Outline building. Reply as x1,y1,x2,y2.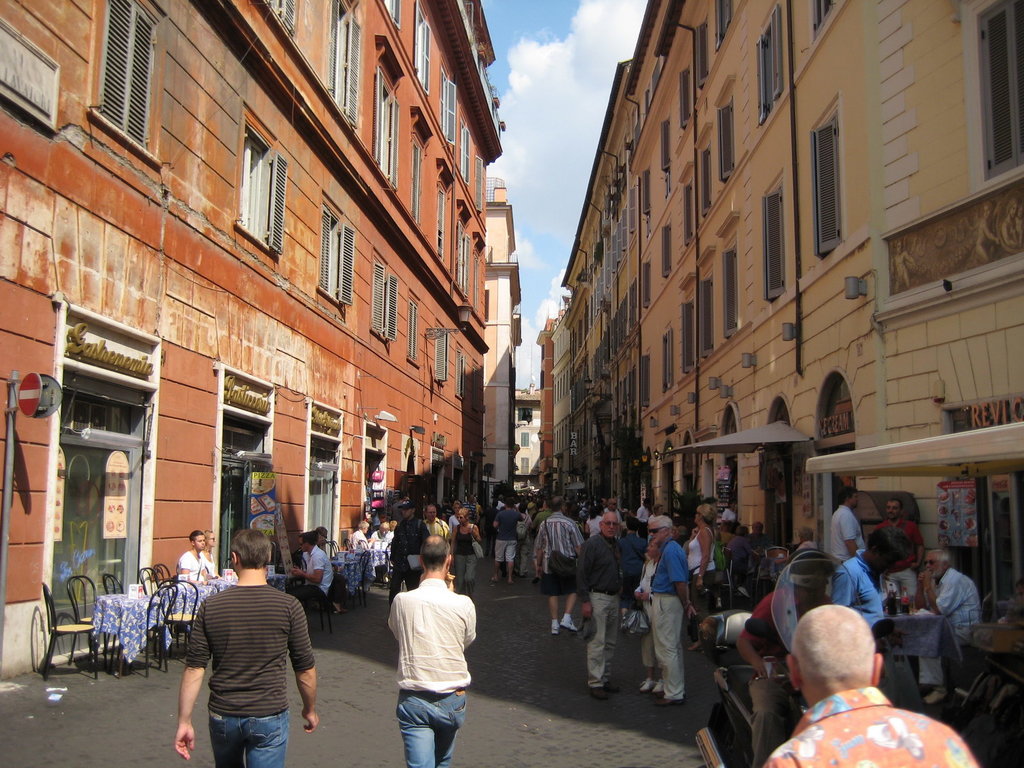
514,390,532,491.
